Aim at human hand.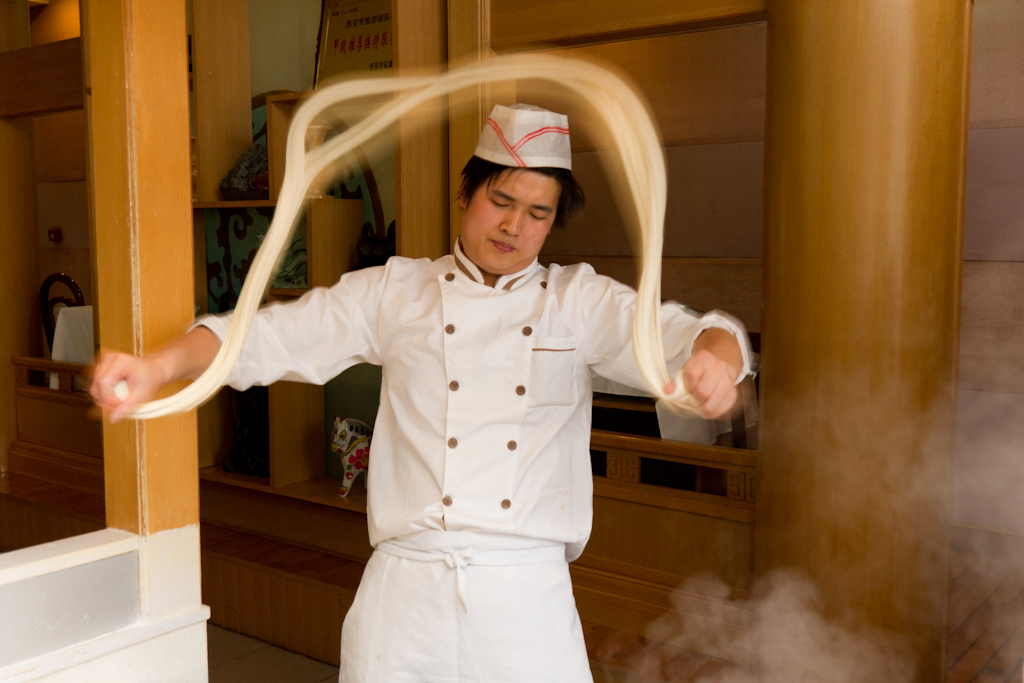
Aimed at bbox=[84, 347, 161, 428].
